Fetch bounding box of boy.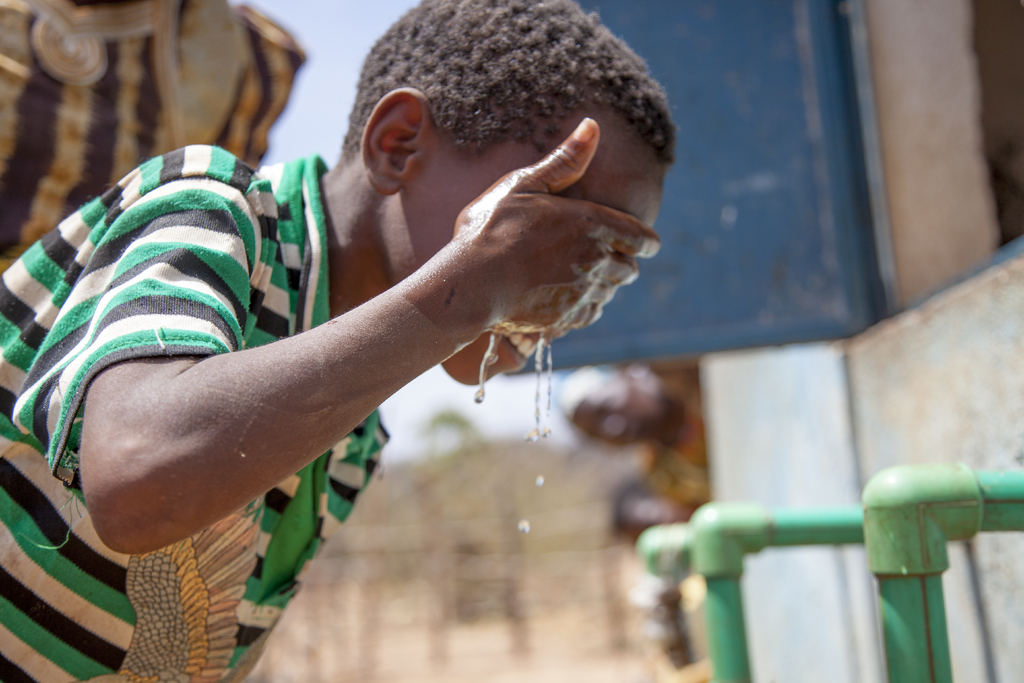
Bbox: (x1=0, y1=0, x2=678, y2=682).
